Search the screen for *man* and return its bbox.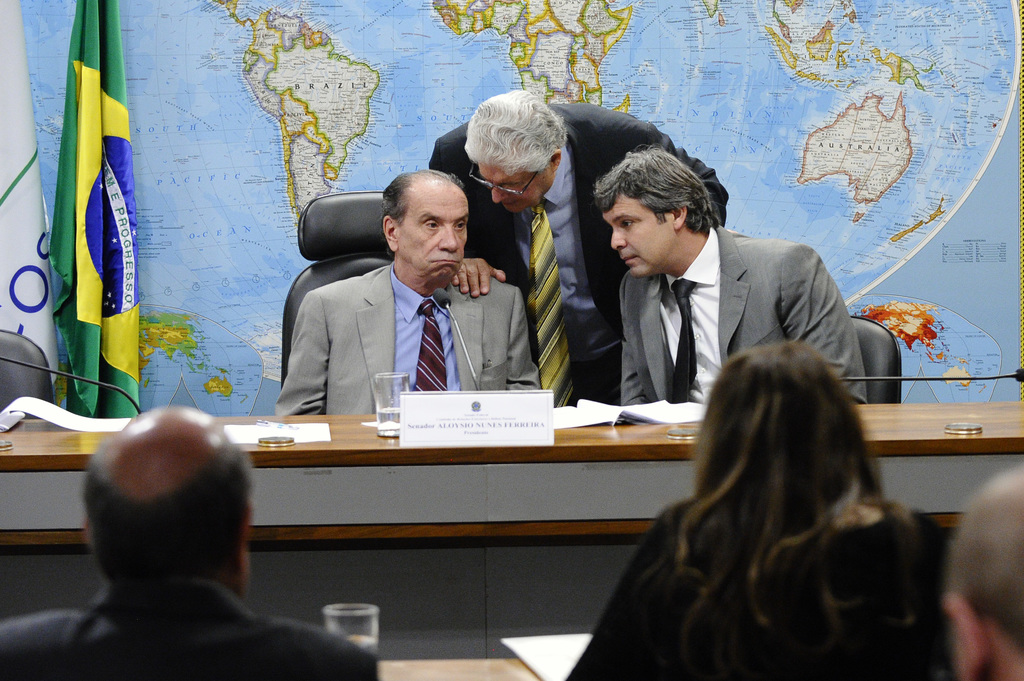
Found: box(425, 84, 732, 406).
